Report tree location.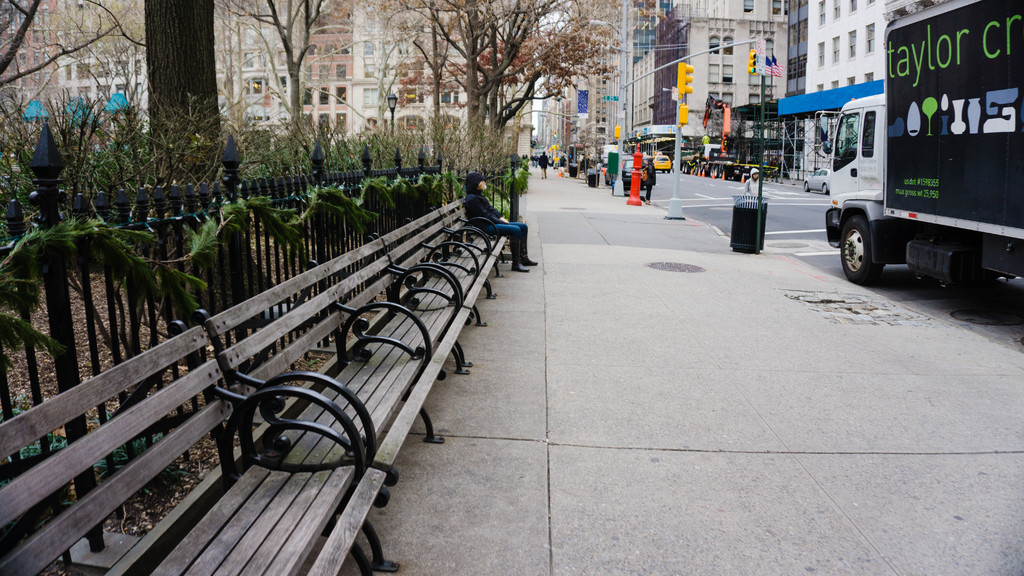
Report: {"x1": 136, "y1": 0, "x2": 230, "y2": 292}.
